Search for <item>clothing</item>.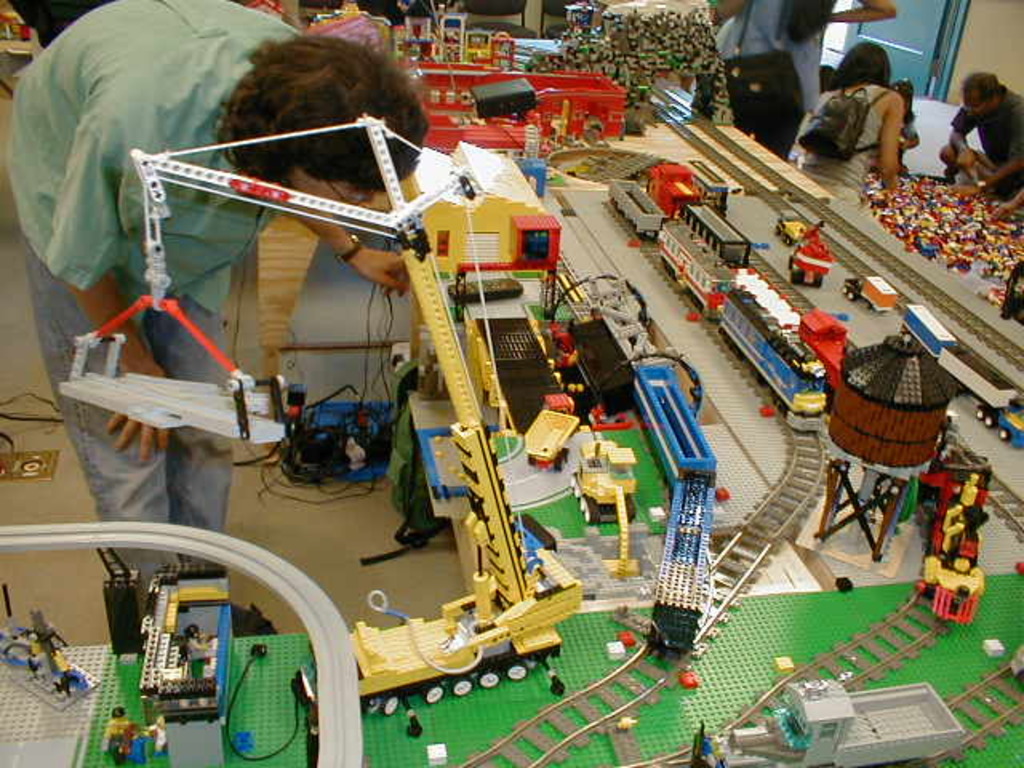
Found at bbox(792, 83, 888, 202).
